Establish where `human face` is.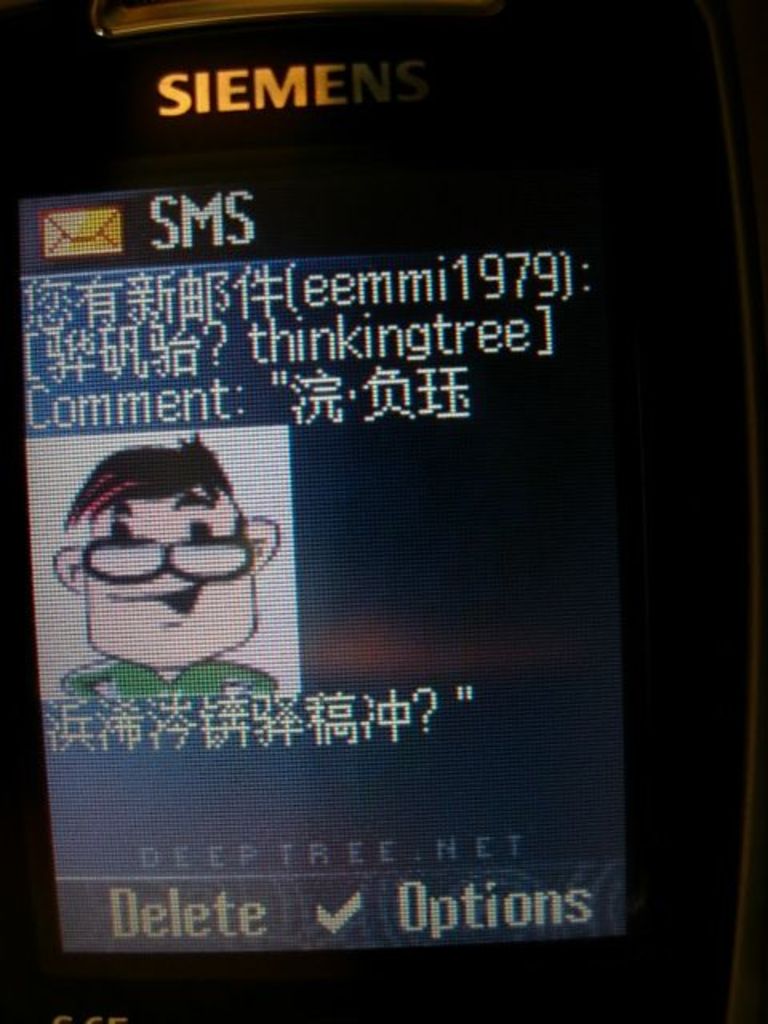
Established at box(90, 490, 253, 667).
